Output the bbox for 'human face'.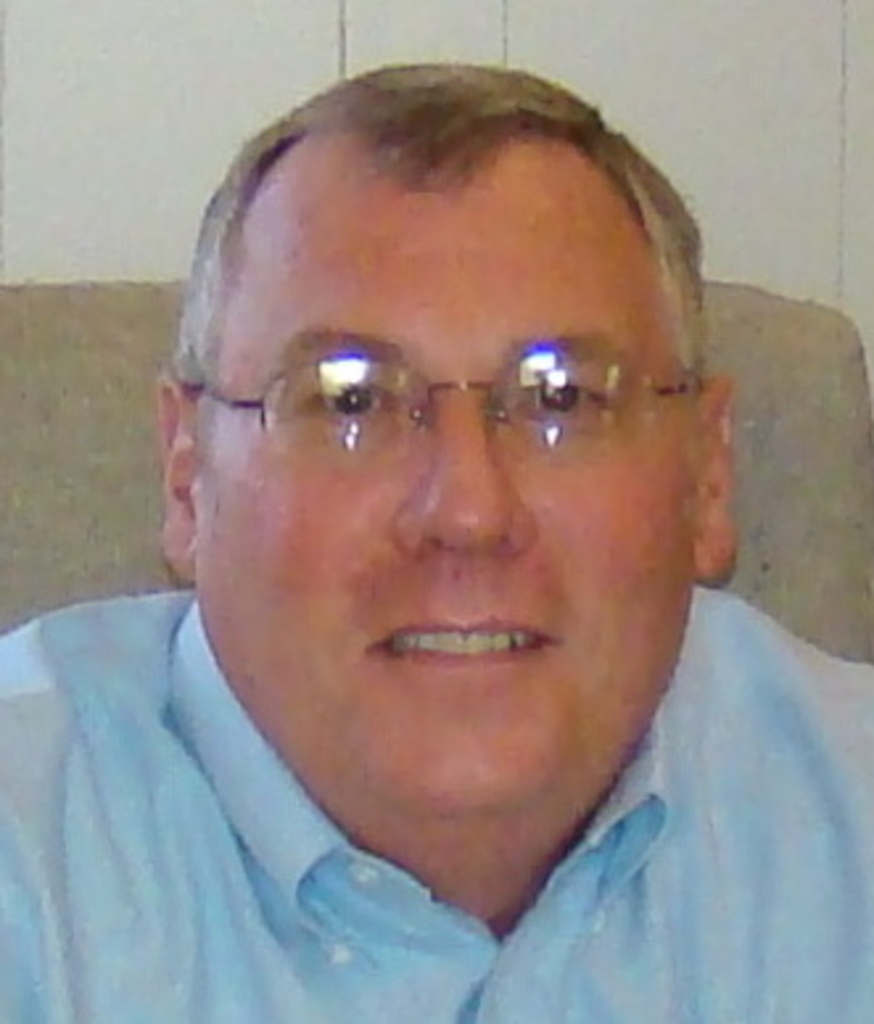
[195, 185, 700, 805].
